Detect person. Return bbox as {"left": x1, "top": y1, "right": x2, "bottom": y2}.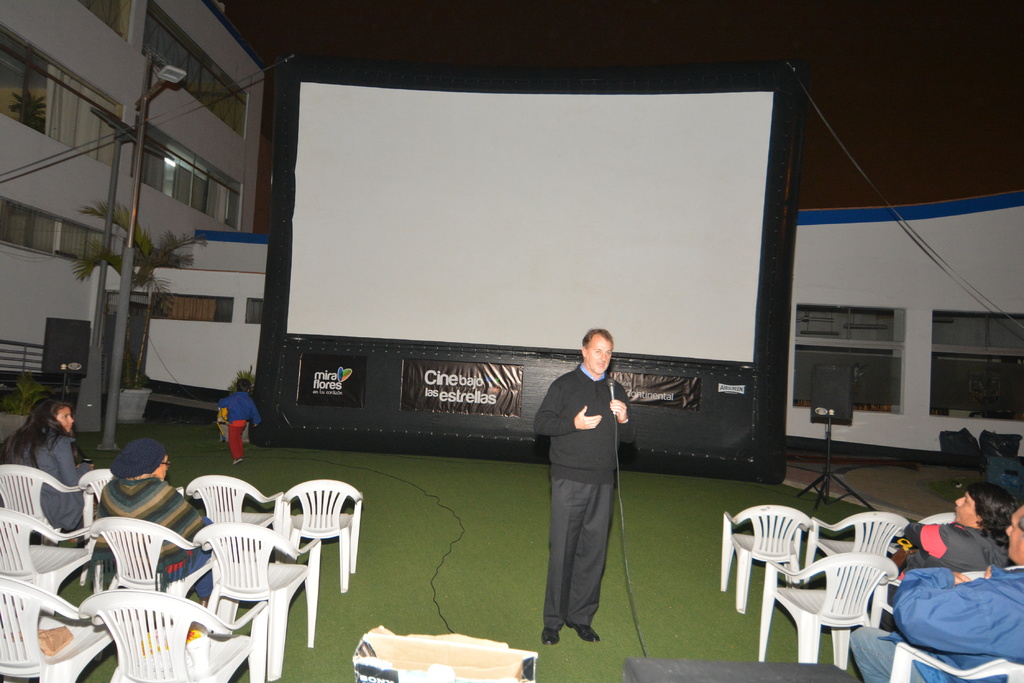
{"left": 214, "top": 378, "right": 262, "bottom": 464}.
